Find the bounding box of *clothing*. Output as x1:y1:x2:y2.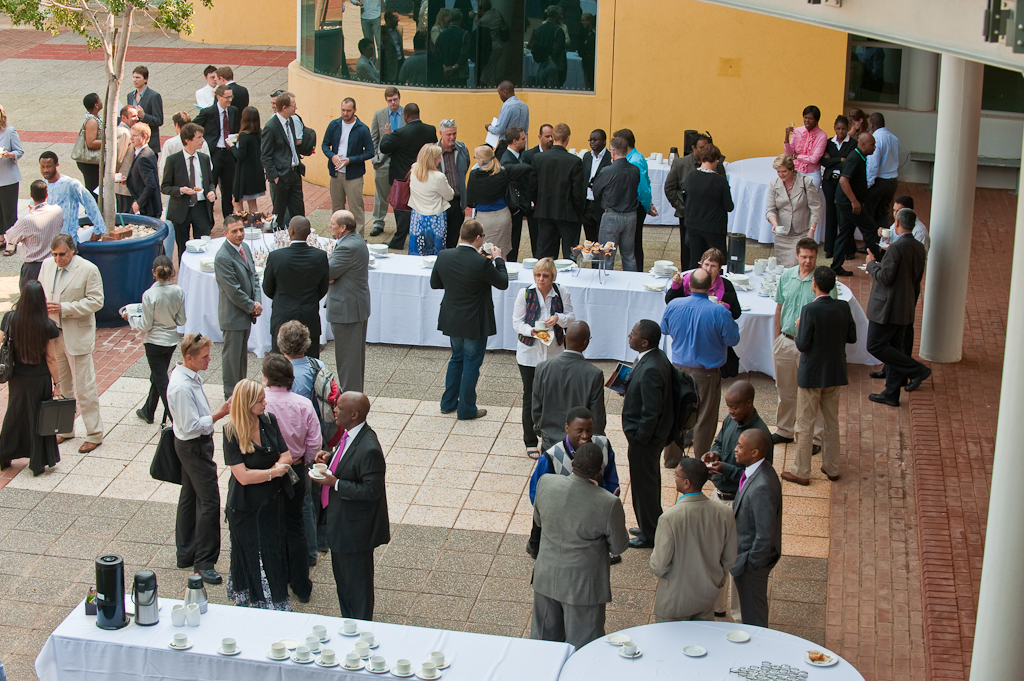
398:49:429:80.
